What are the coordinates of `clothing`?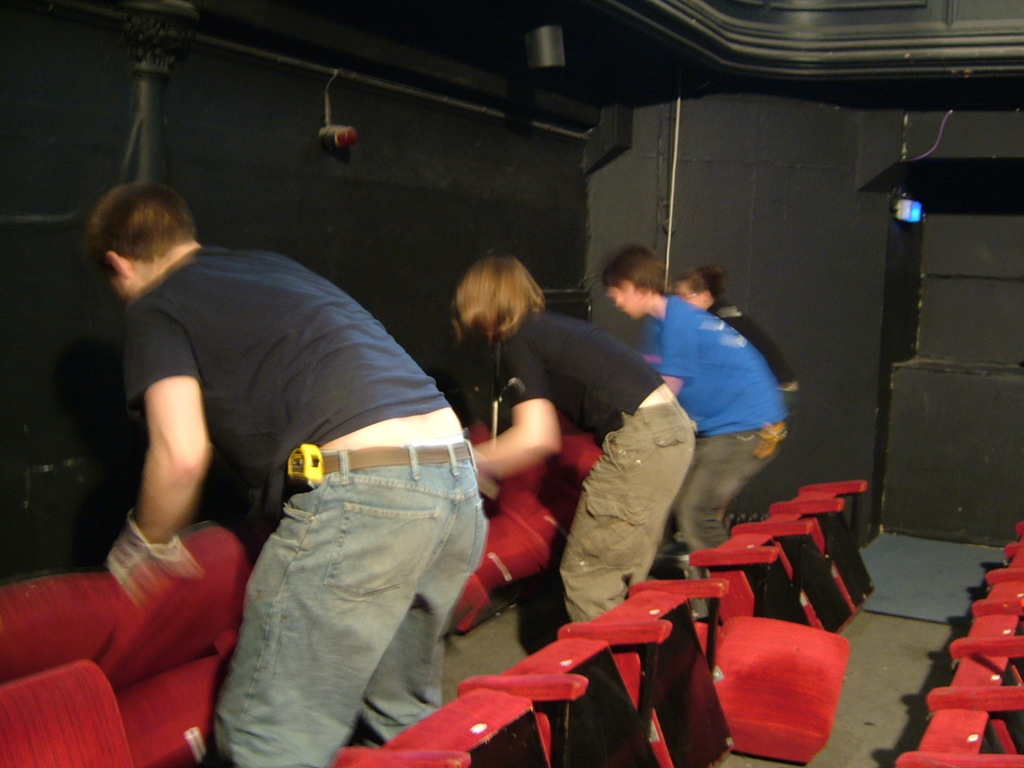
x1=118 y1=244 x2=490 y2=767.
